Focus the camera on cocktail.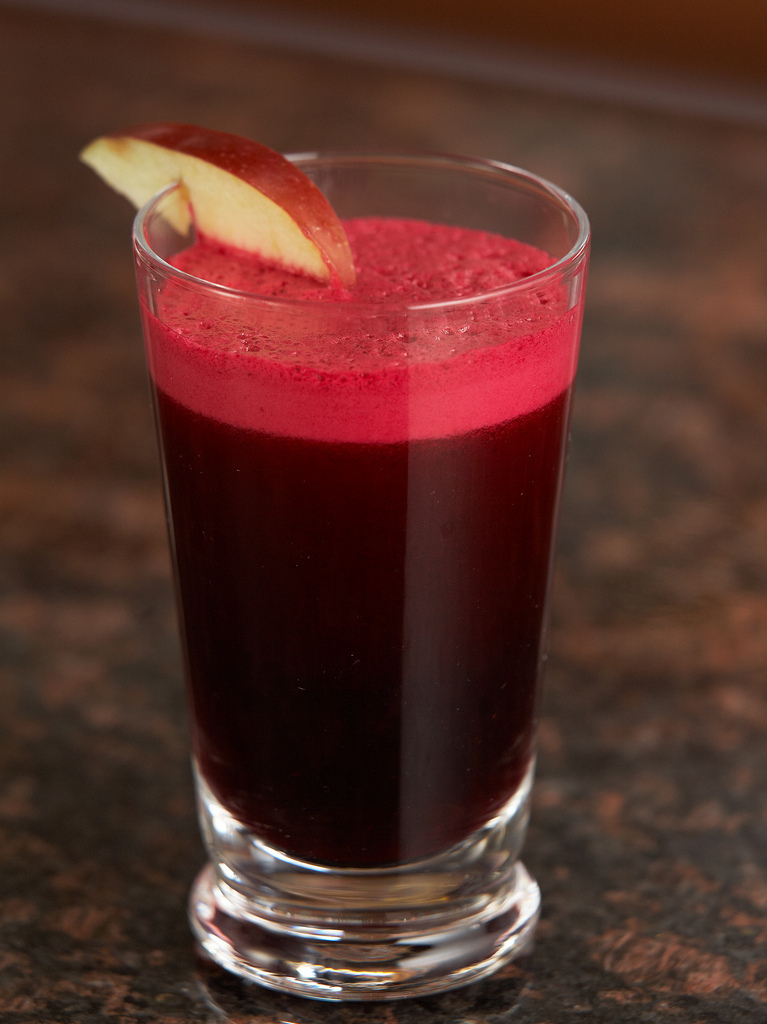
Focus region: Rect(79, 118, 591, 1007).
